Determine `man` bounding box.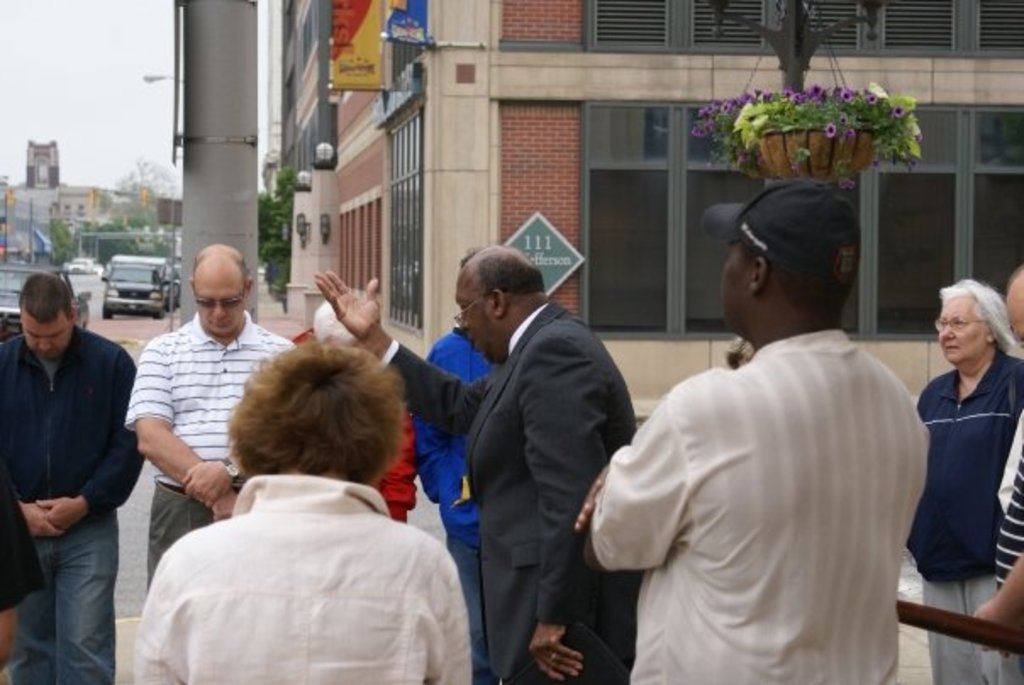
Determined: rect(124, 244, 298, 587).
